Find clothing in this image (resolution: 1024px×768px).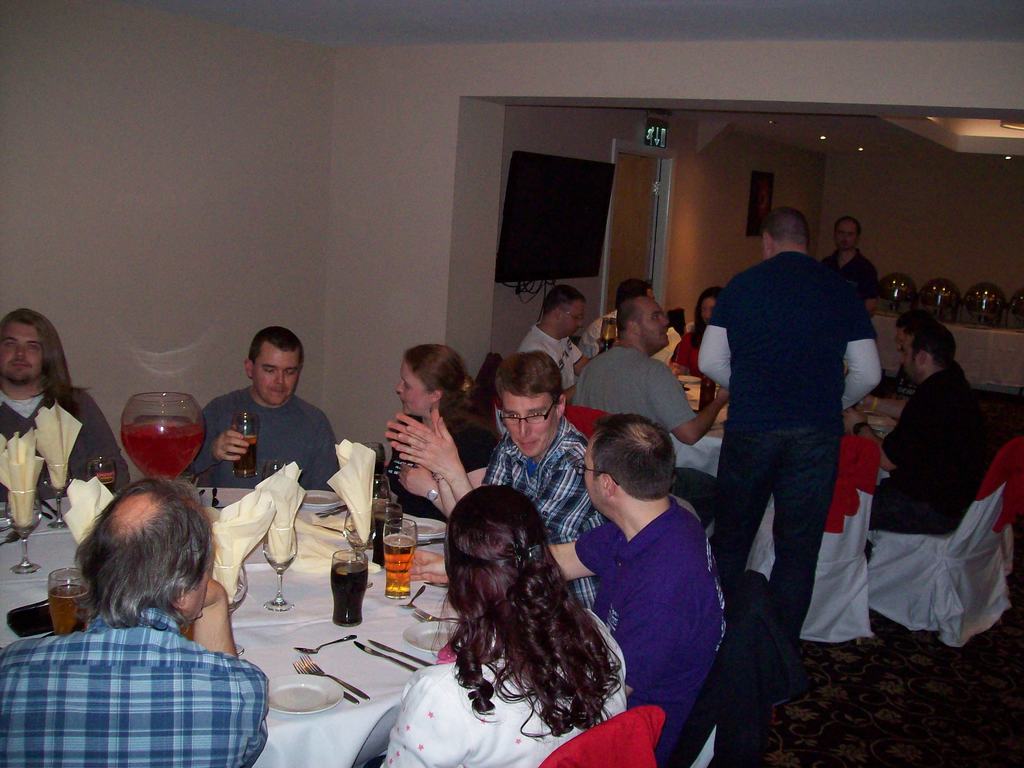
Rect(515, 320, 582, 393).
